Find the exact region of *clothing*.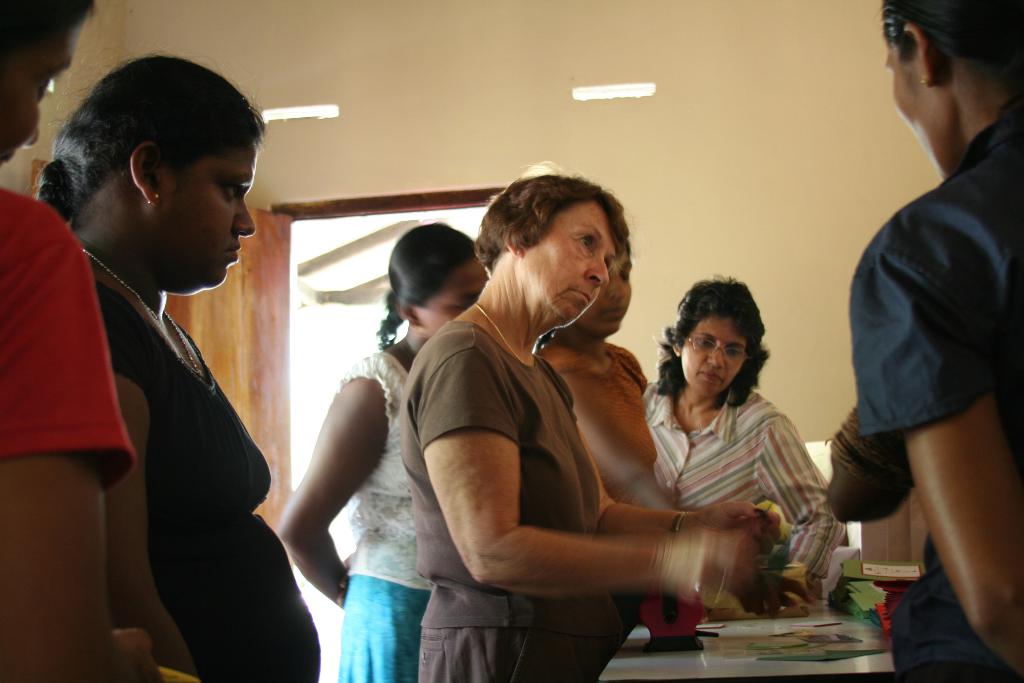
Exact region: select_region(399, 317, 601, 628).
